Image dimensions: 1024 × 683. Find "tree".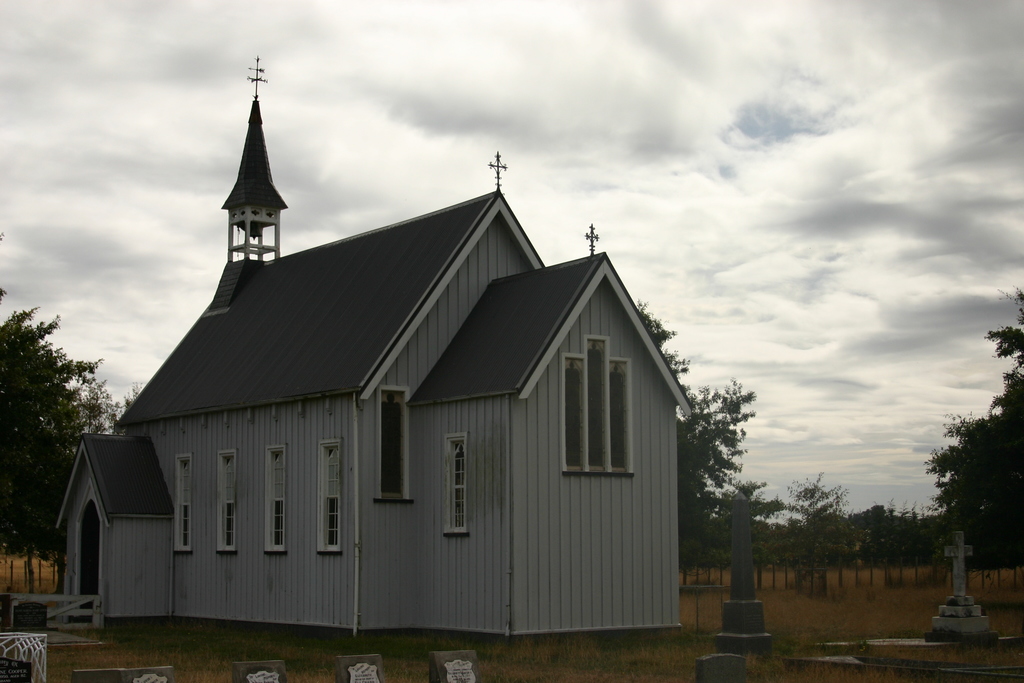
<box>0,287,95,547</box>.
